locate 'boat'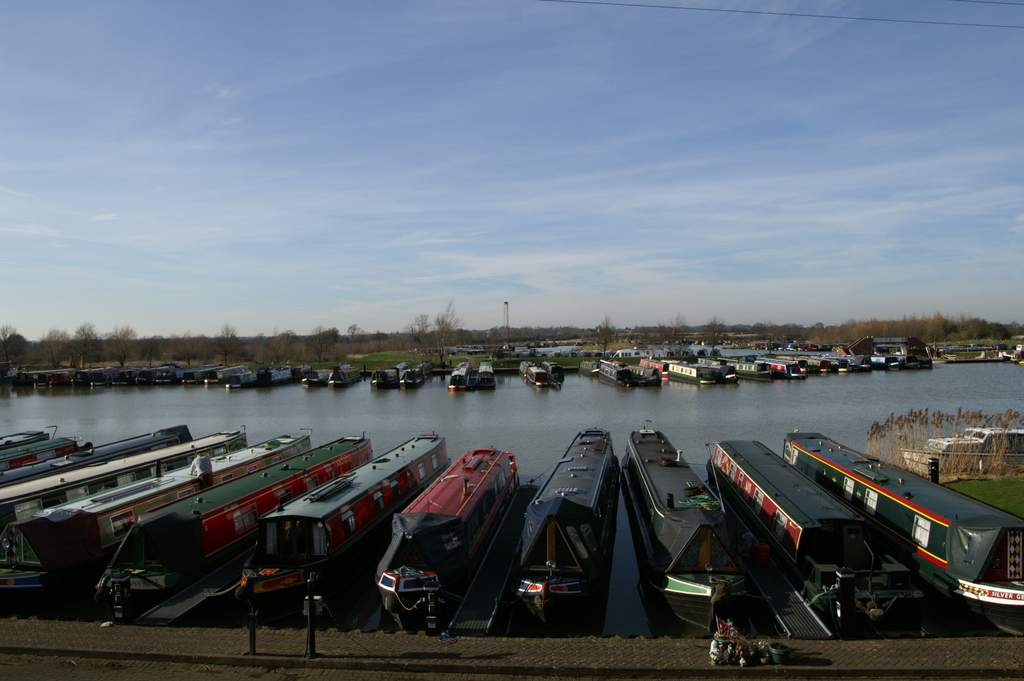
(230, 427, 456, 625)
